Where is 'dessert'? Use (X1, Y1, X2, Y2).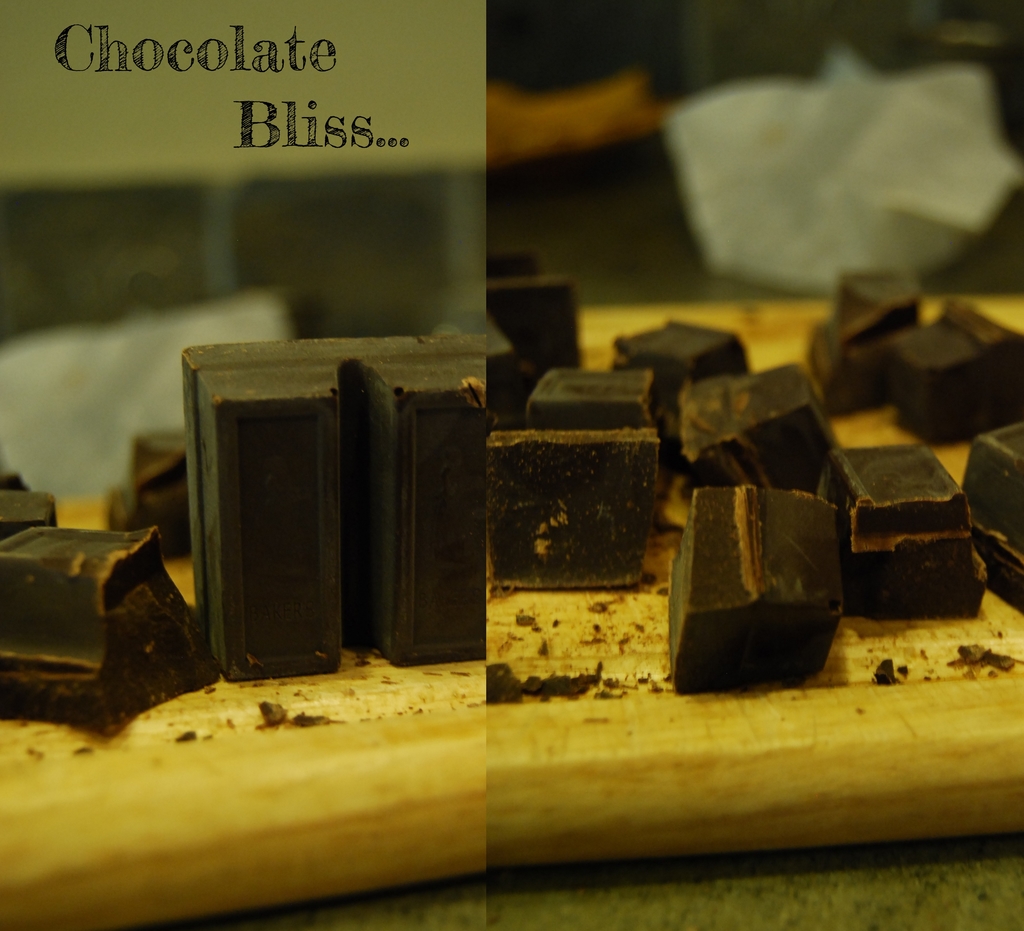
(658, 483, 836, 697).
